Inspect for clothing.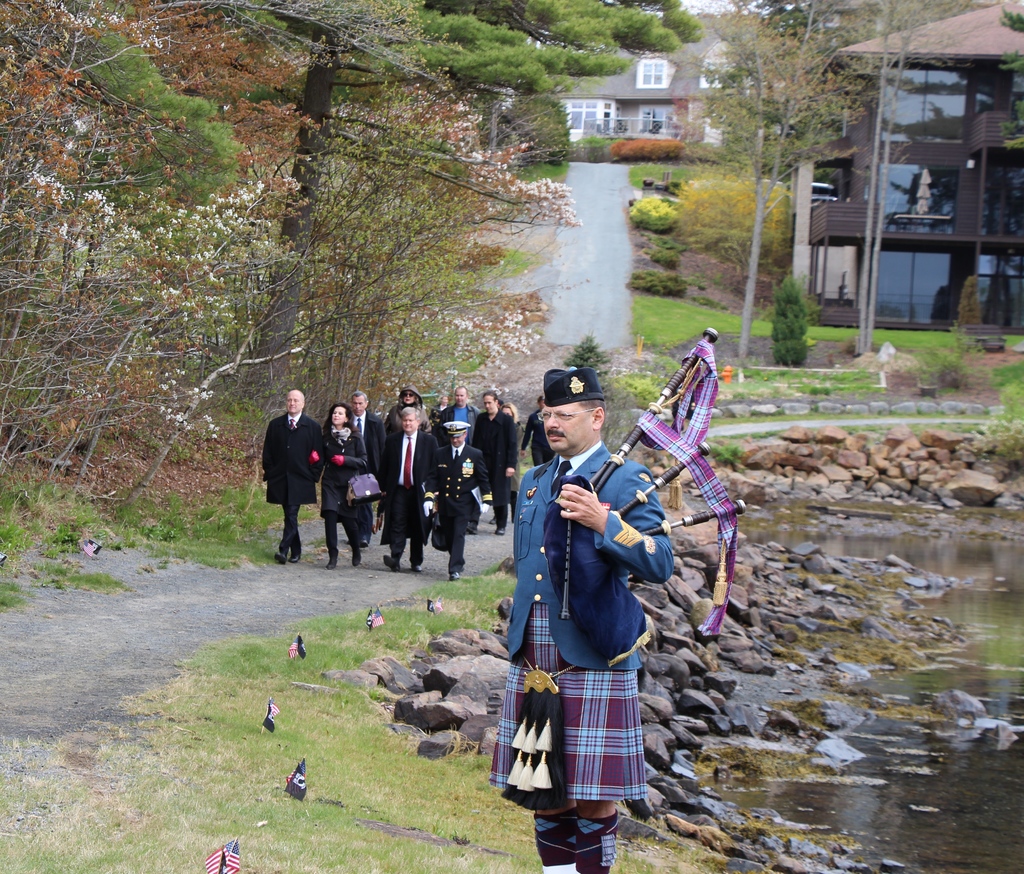
Inspection: l=495, t=423, r=675, b=812.
